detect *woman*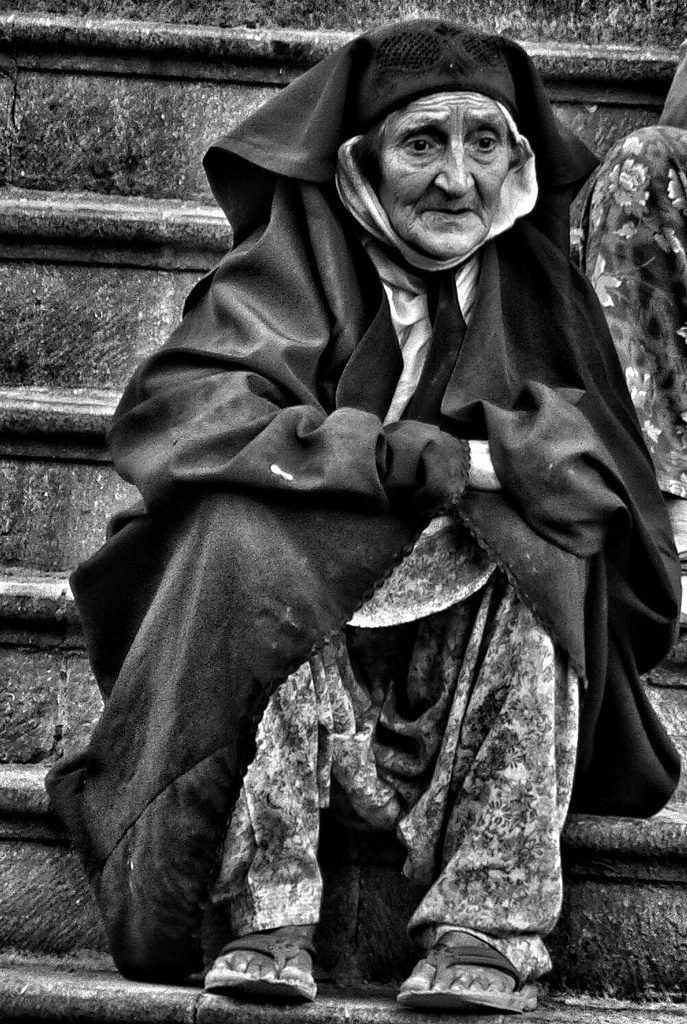
detection(42, 17, 686, 989)
